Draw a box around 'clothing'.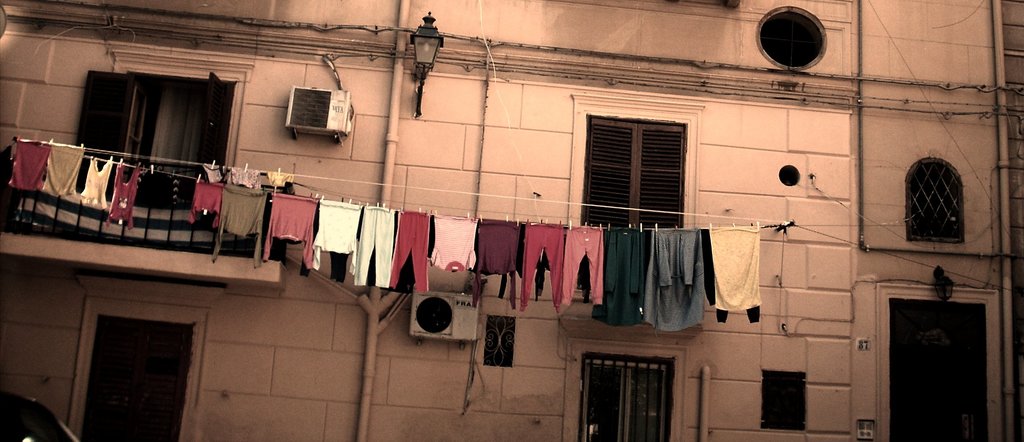
box=[475, 217, 525, 311].
